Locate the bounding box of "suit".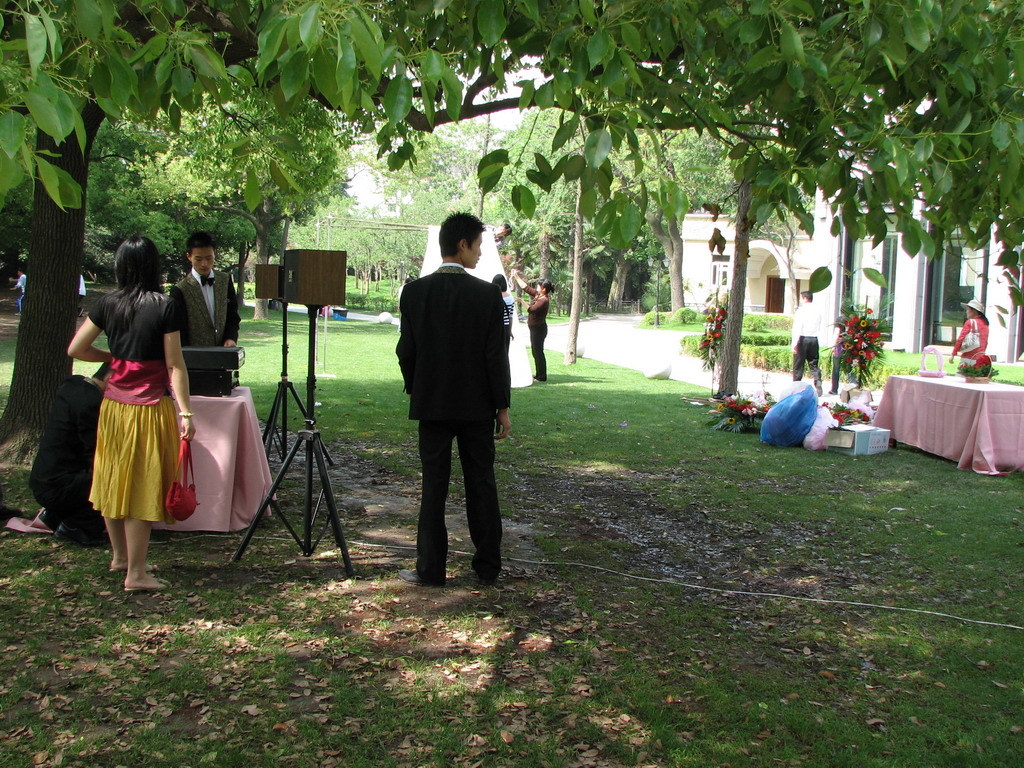
Bounding box: l=168, t=272, r=239, b=349.
